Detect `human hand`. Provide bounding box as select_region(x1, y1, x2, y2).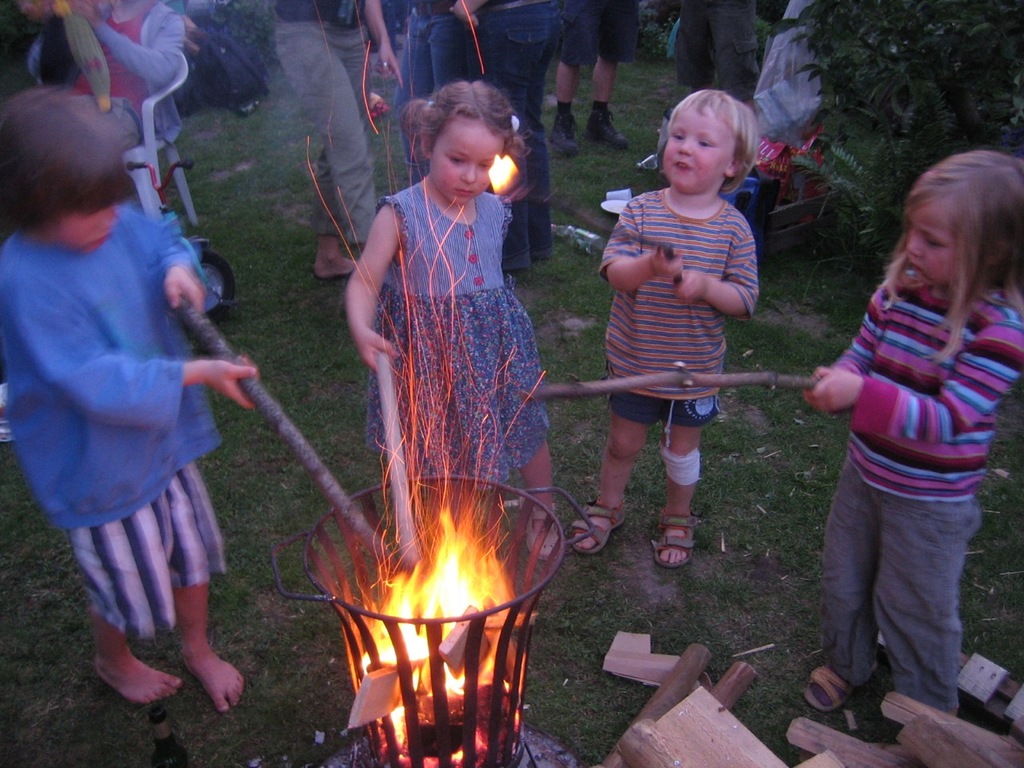
select_region(648, 246, 686, 278).
